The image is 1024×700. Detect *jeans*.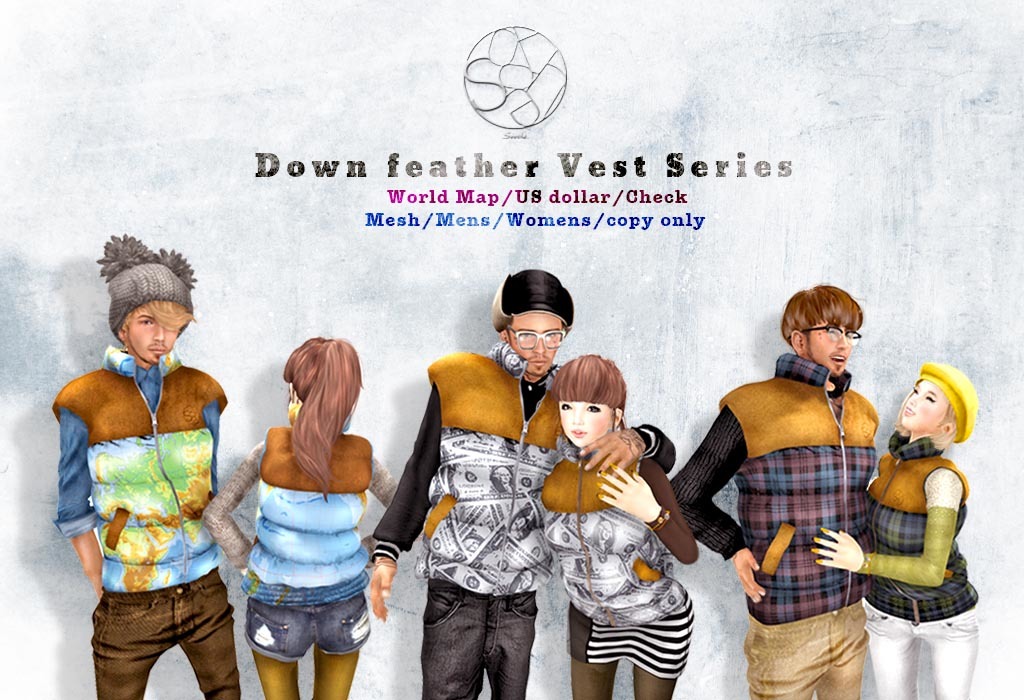
Detection: 861:598:980:699.
